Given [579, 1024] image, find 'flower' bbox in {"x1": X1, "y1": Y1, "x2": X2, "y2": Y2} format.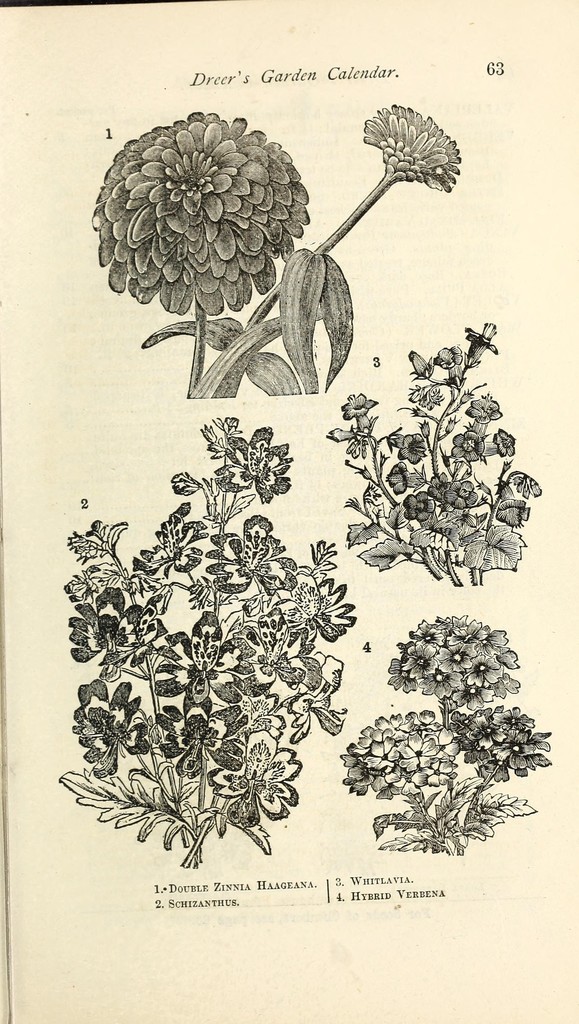
{"x1": 330, "y1": 431, "x2": 358, "y2": 440}.
